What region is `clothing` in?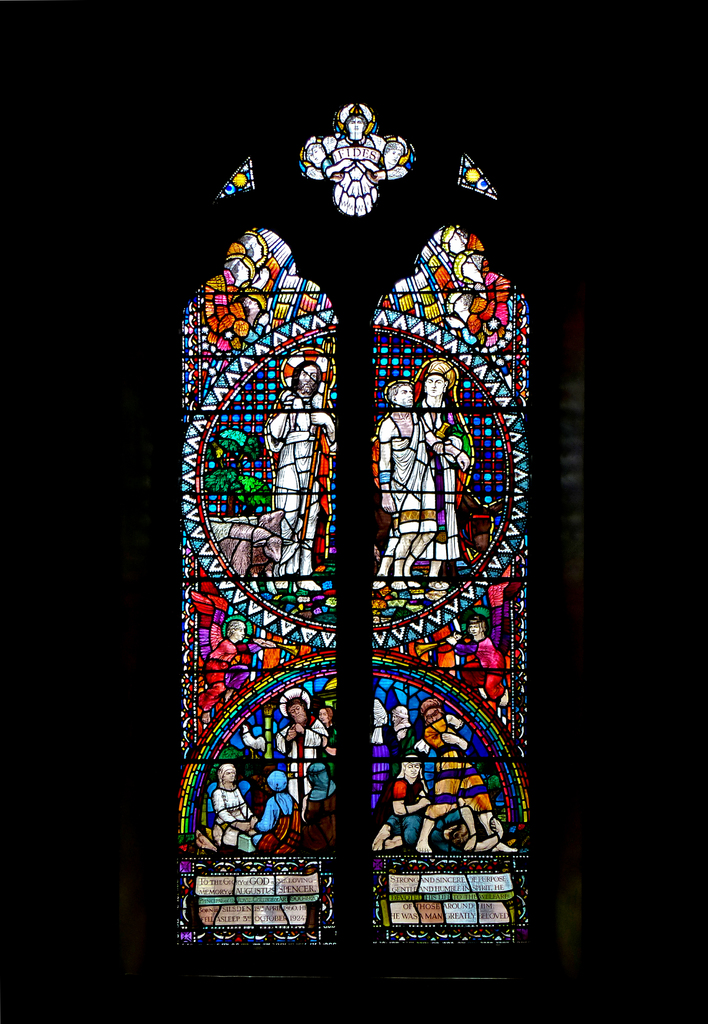
bbox=[268, 378, 338, 589].
